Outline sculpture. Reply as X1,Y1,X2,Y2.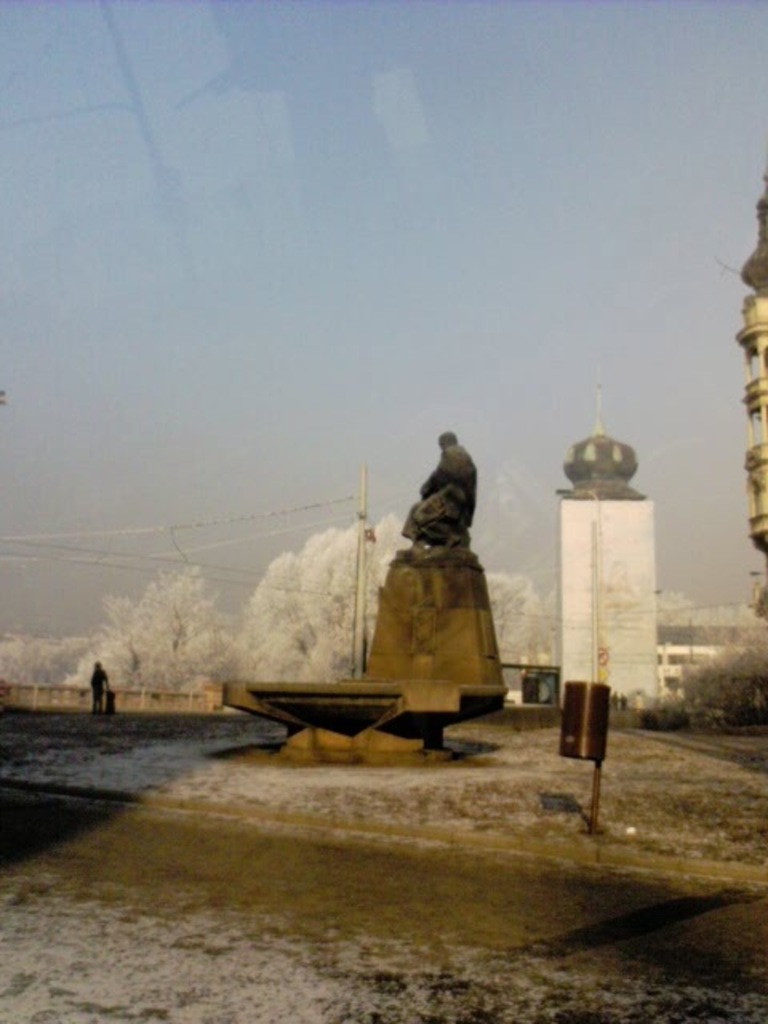
365,421,514,730.
